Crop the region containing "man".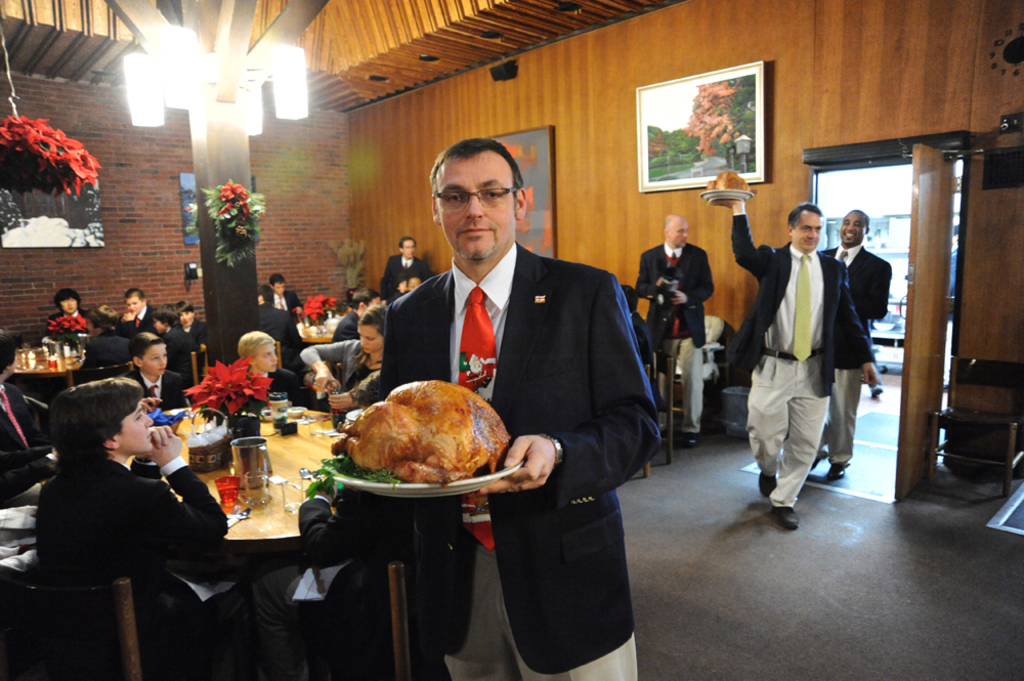
Crop region: 264:269:307:313.
